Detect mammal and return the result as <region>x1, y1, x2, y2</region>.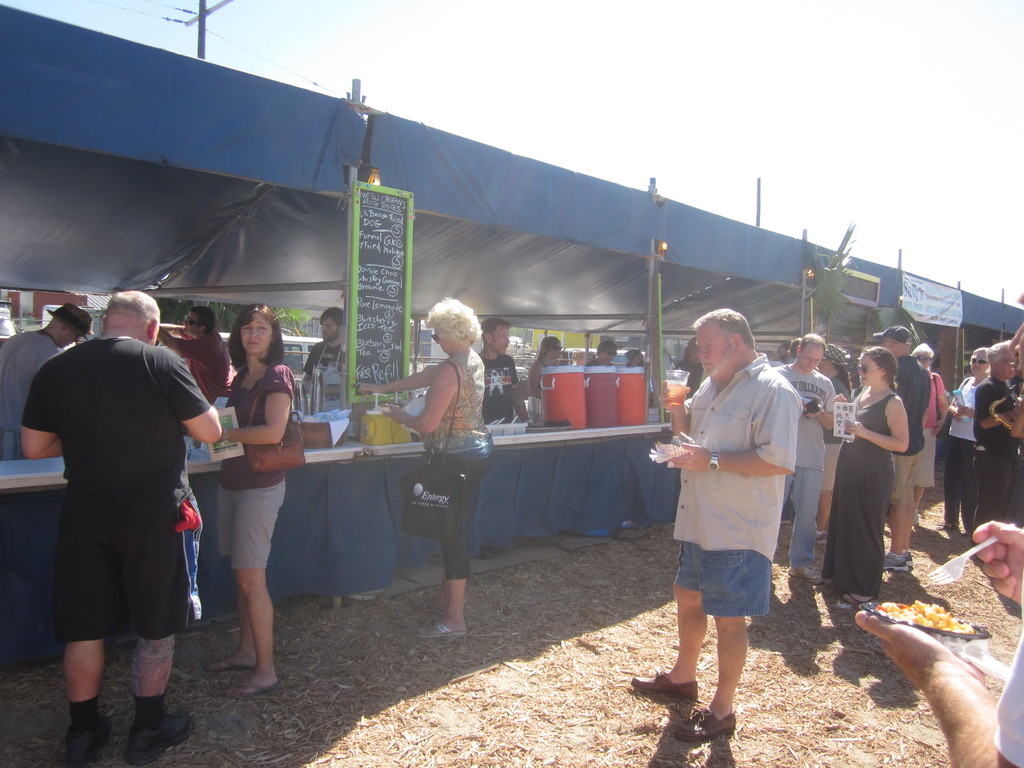
<region>155, 307, 230, 407</region>.
